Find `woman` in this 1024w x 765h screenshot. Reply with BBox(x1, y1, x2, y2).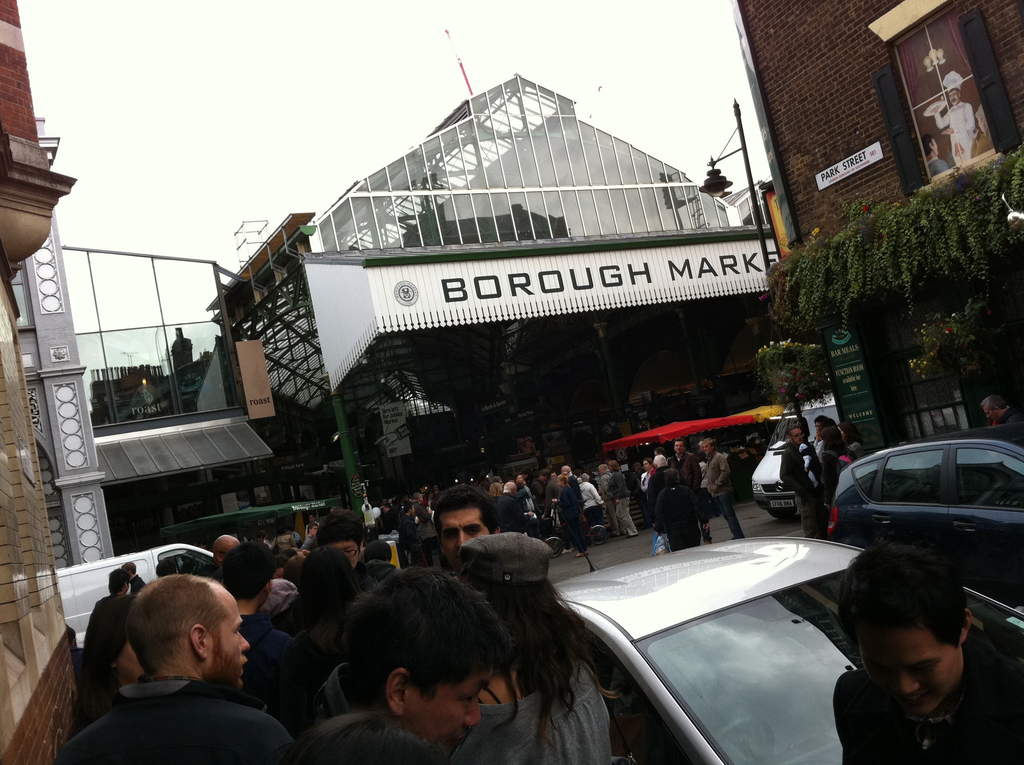
BBox(454, 530, 627, 764).
